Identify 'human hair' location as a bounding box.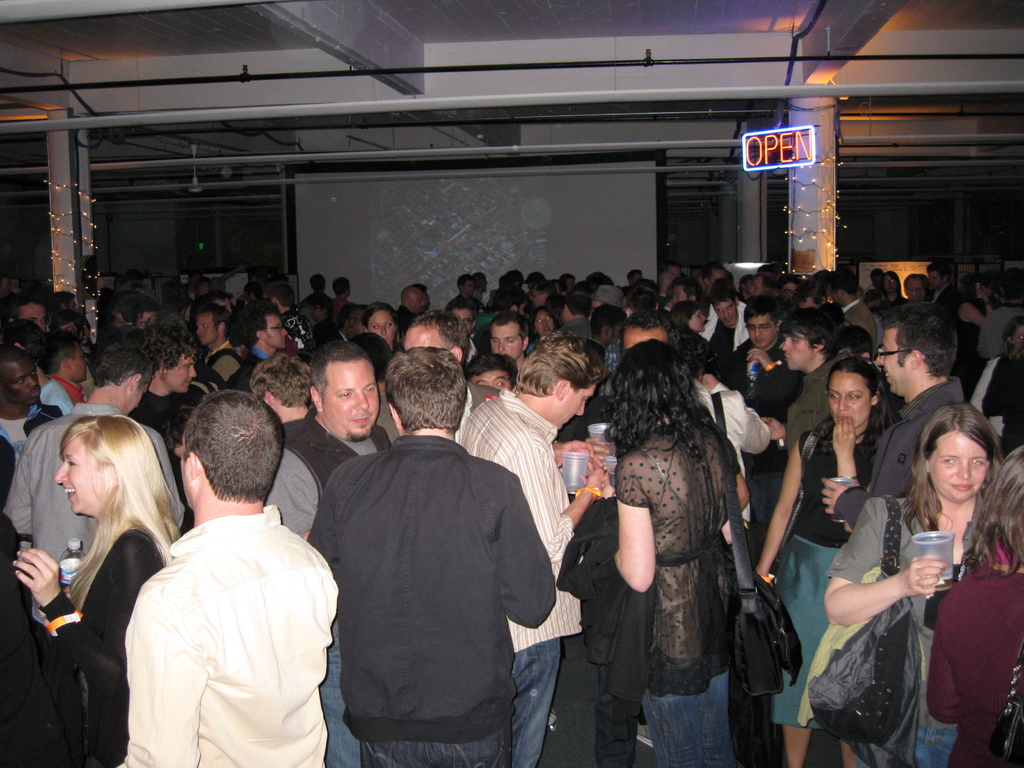
bbox=[464, 348, 518, 386].
